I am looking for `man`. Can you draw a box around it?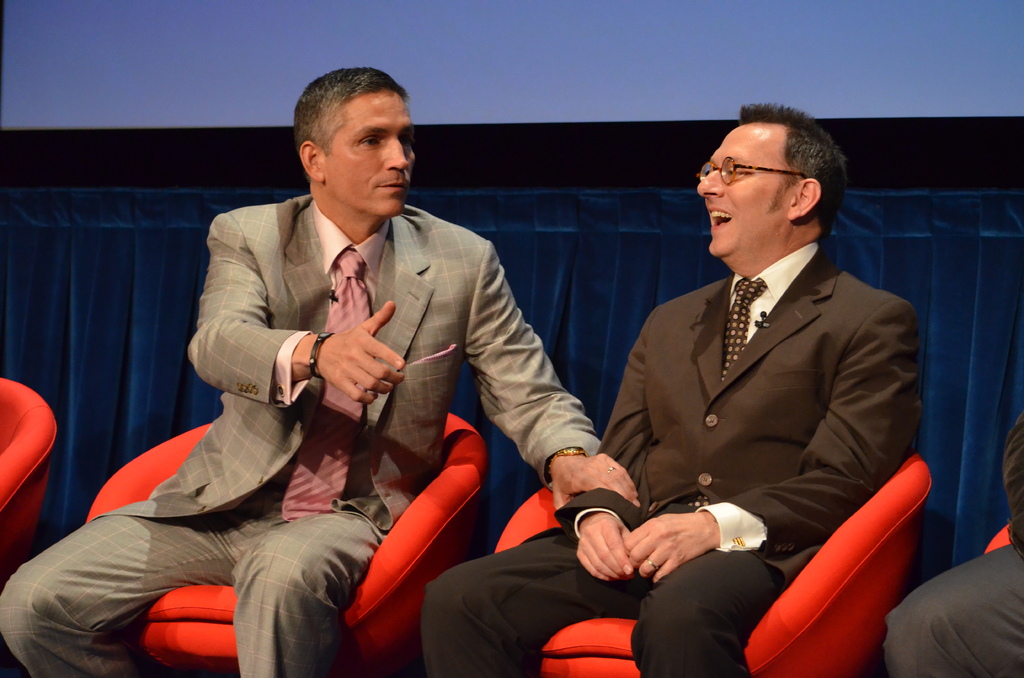
Sure, the bounding box is 0,69,634,677.
